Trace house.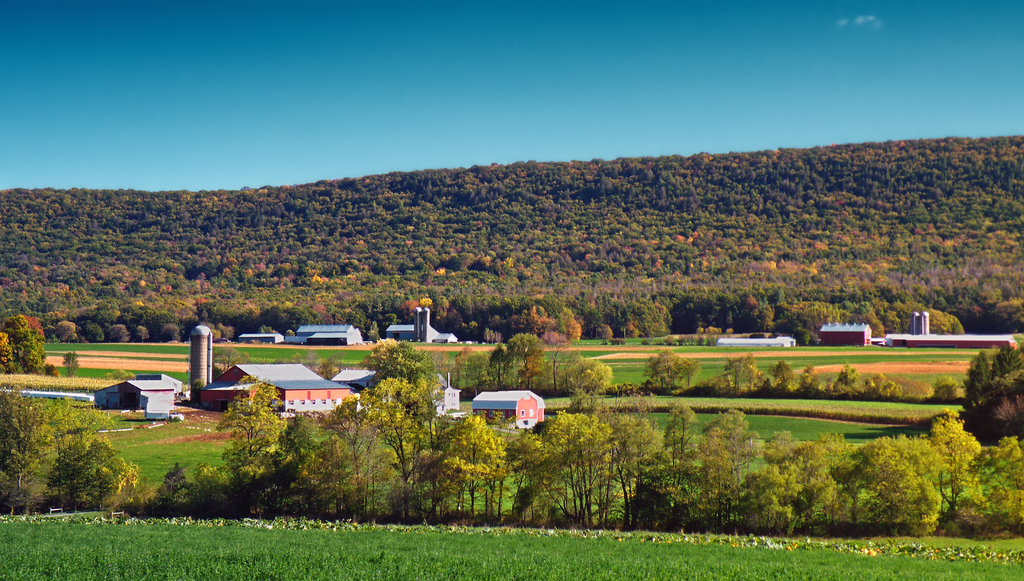
Traced to bbox(292, 321, 372, 347).
